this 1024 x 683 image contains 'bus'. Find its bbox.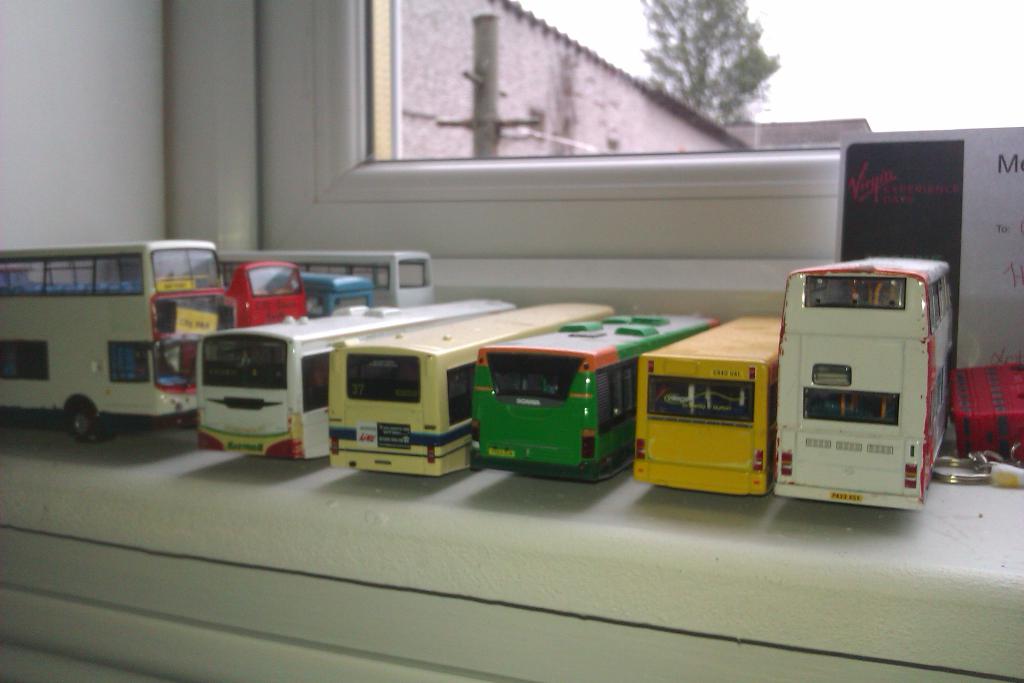
Rect(326, 298, 607, 483).
